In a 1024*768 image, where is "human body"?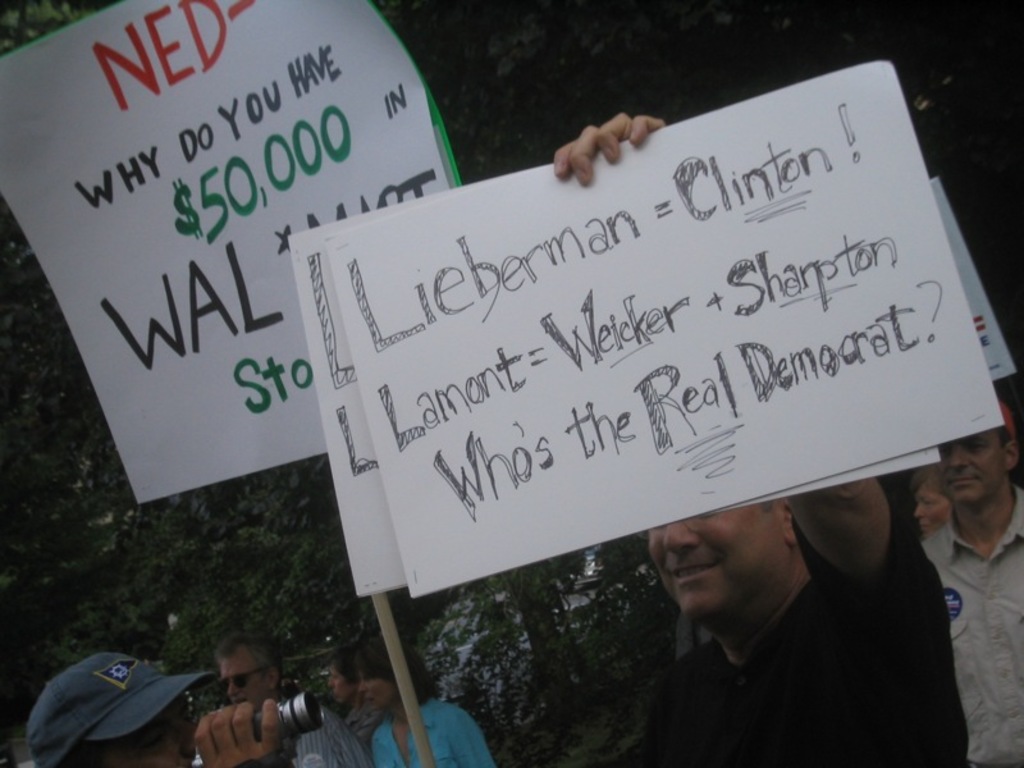
195, 640, 369, 767.
